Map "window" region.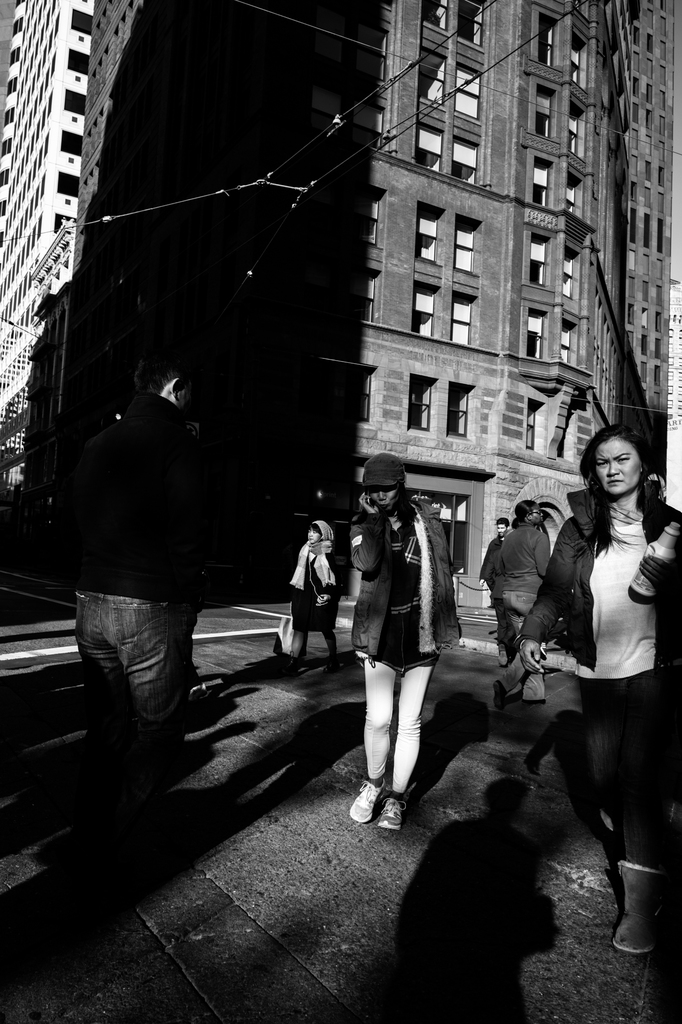
Mapped to [x1=0, y1=197, x2=8, y2=214].
